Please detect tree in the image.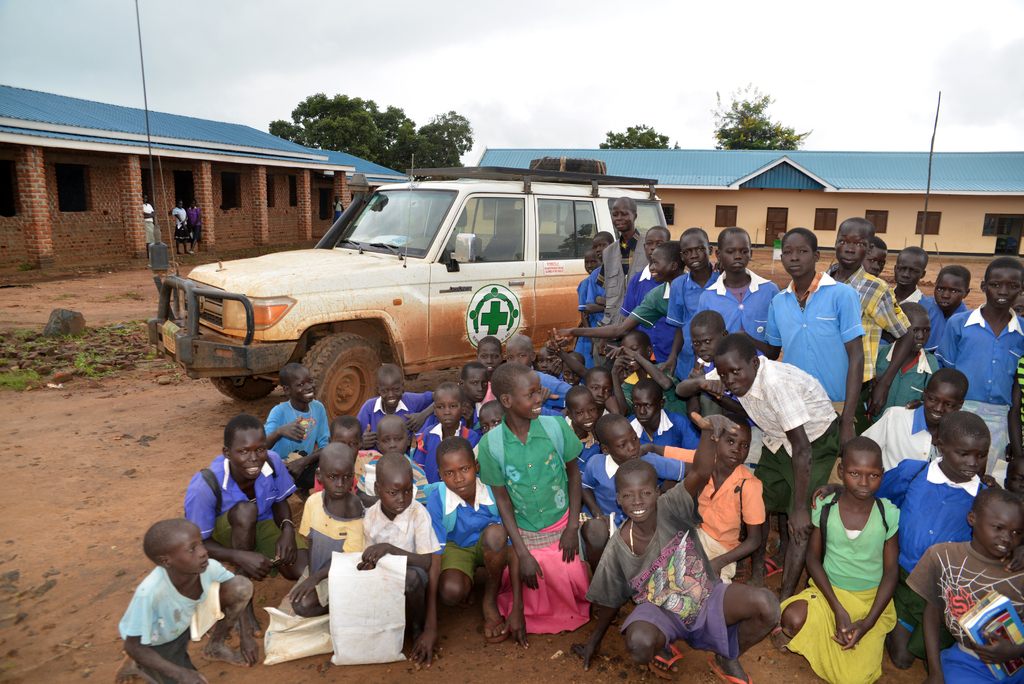
l=600, t=118, r=677, b=149.
